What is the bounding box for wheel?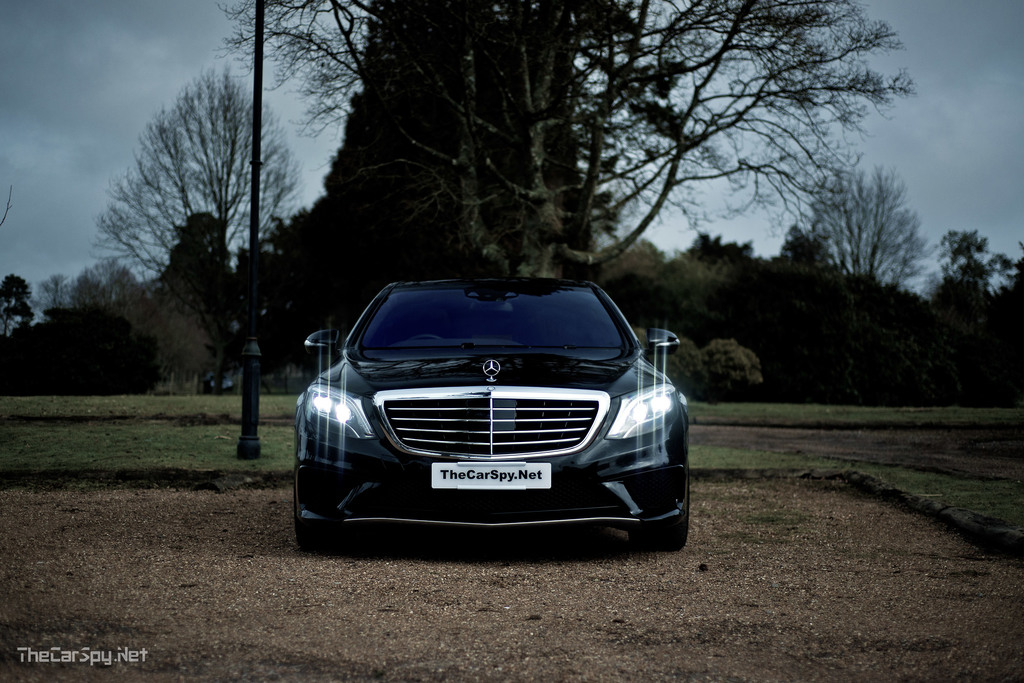
632 449 690 552.
